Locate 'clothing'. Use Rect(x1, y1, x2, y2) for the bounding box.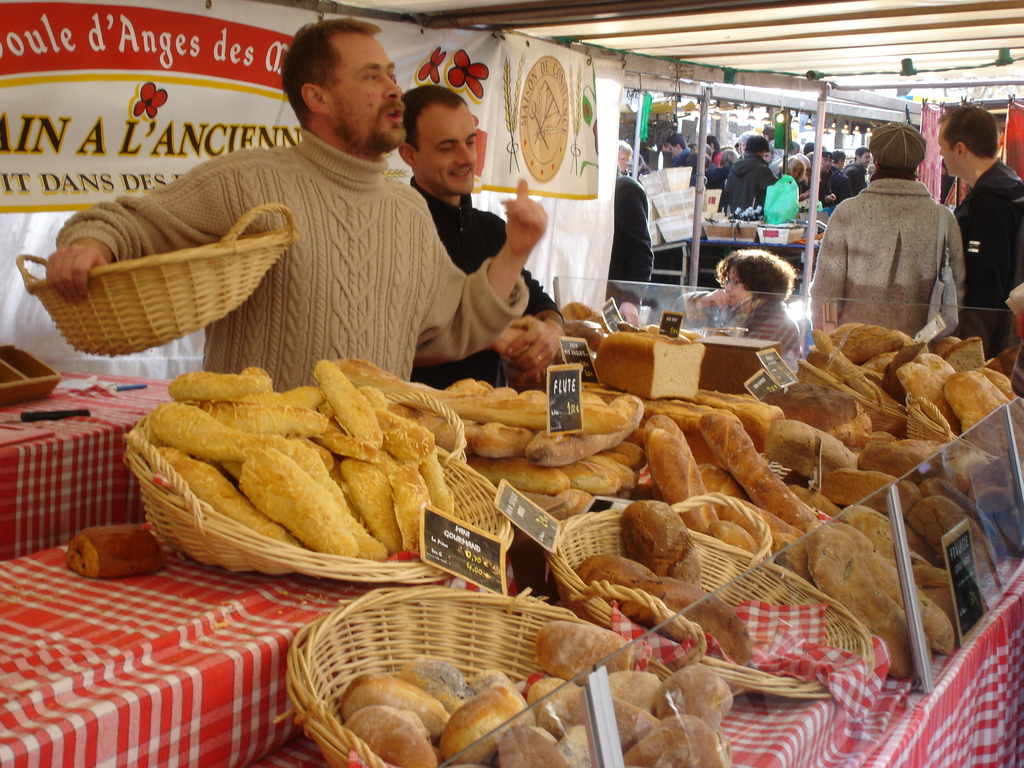
Rect(819, 138, 963, 350).
